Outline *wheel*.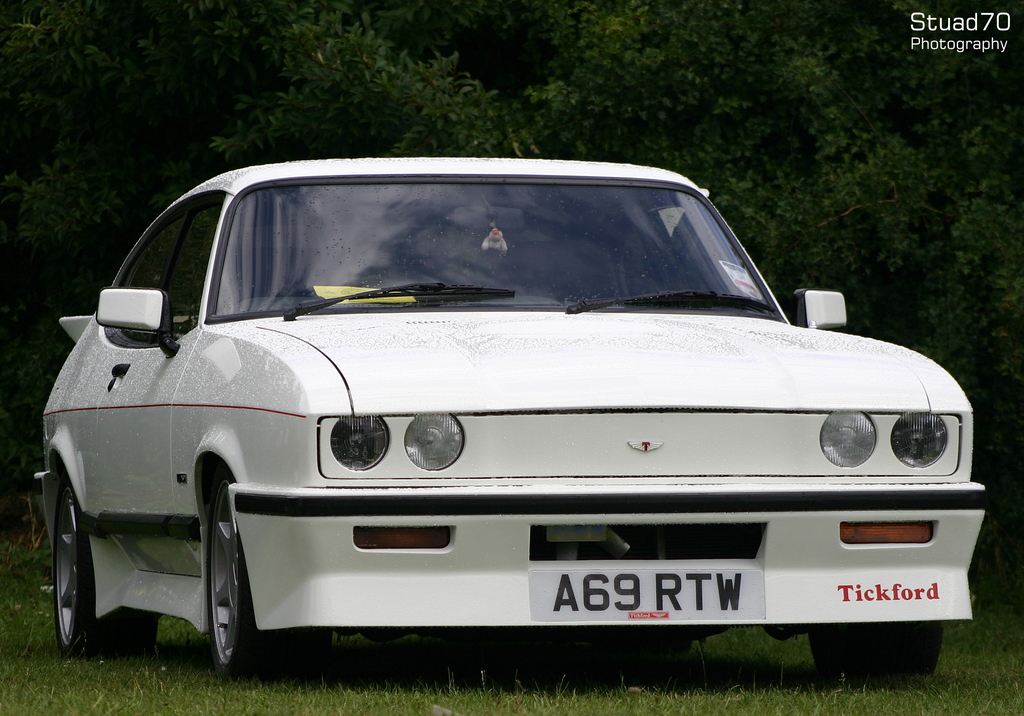
Outline: <region>806, 628, 941, 685</region>.
